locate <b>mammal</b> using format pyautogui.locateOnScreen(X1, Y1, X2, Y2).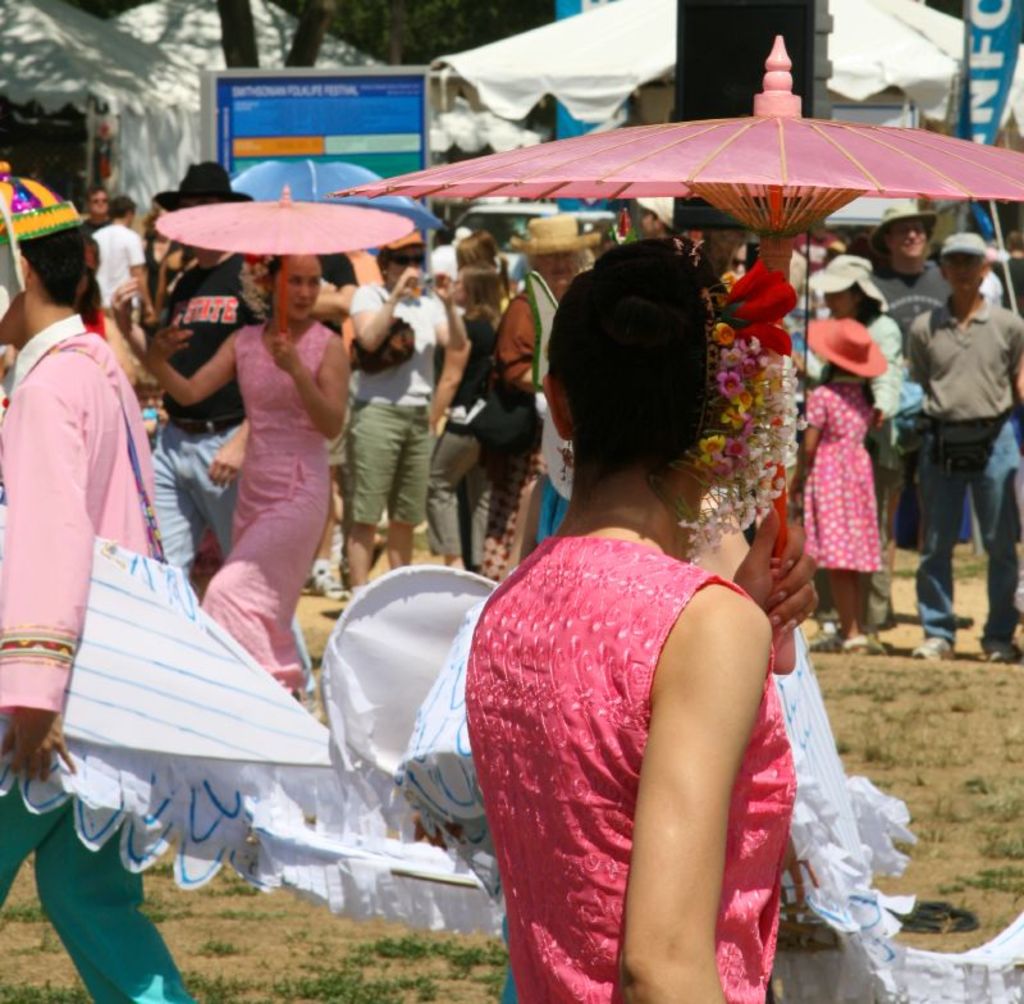
pyautogui.locateOnScreen(448, 214, 808, 1003).
